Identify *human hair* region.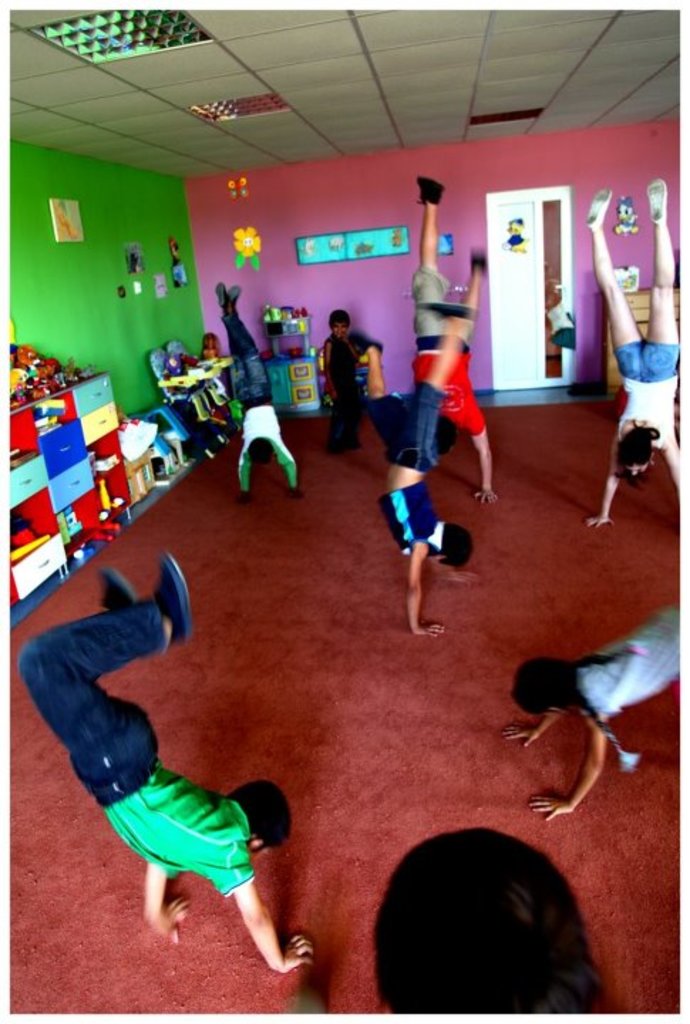
Region: bbox=[327, 309, 356, 329].
